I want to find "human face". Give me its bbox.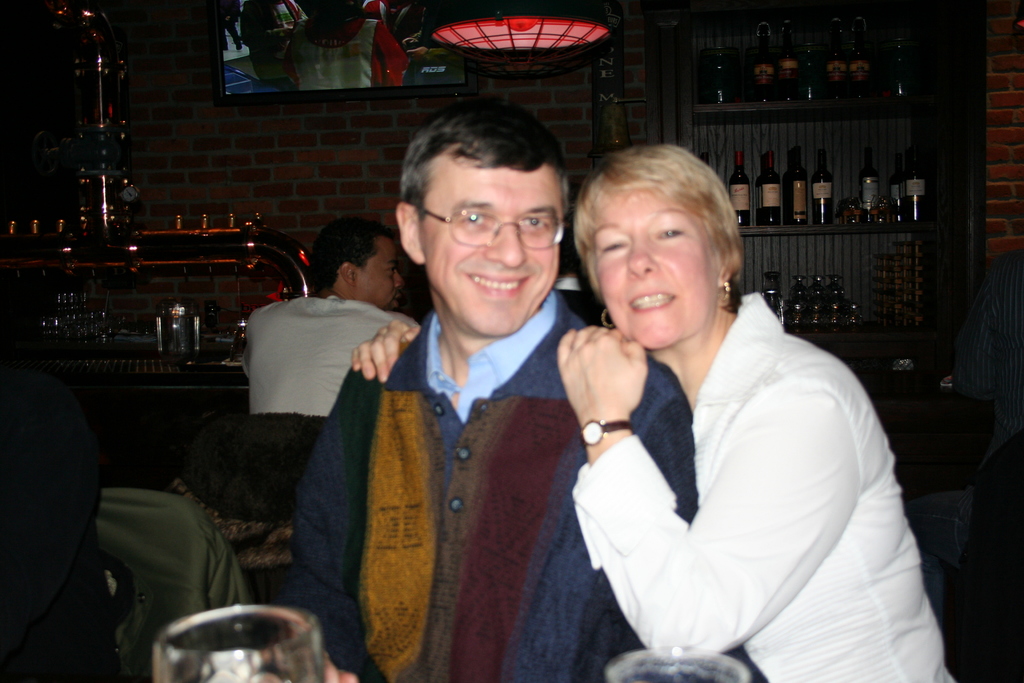
crop(591, 195, 715, 347).
